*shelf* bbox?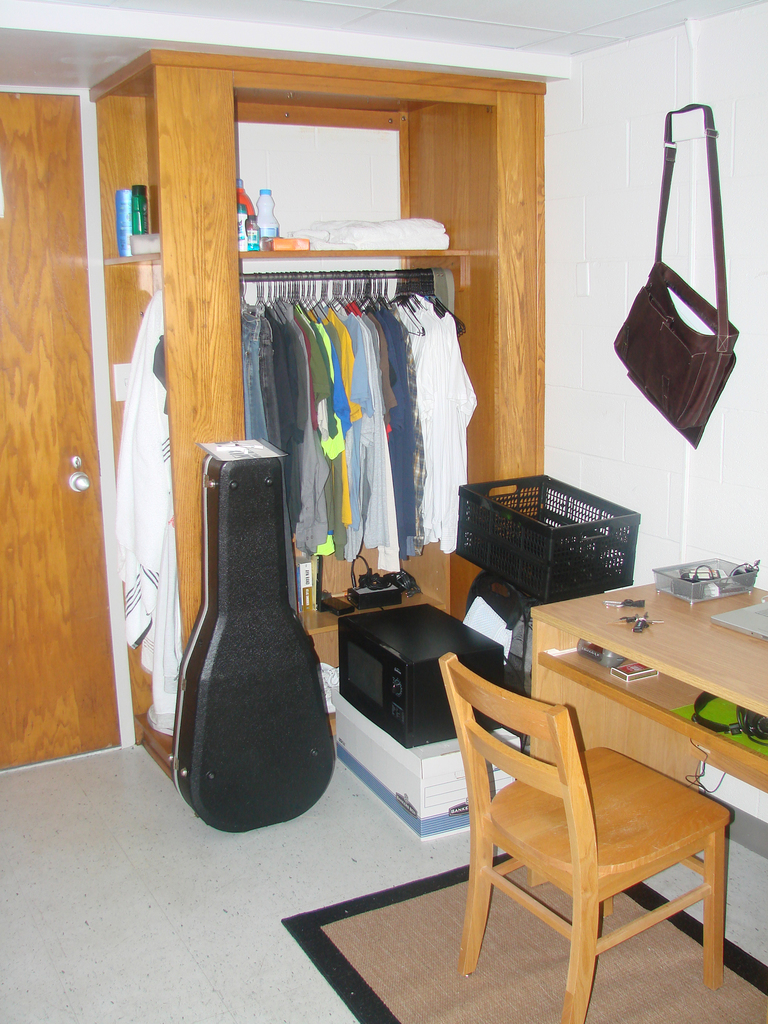
(left=44, top=0, right=591, bottom=812)
